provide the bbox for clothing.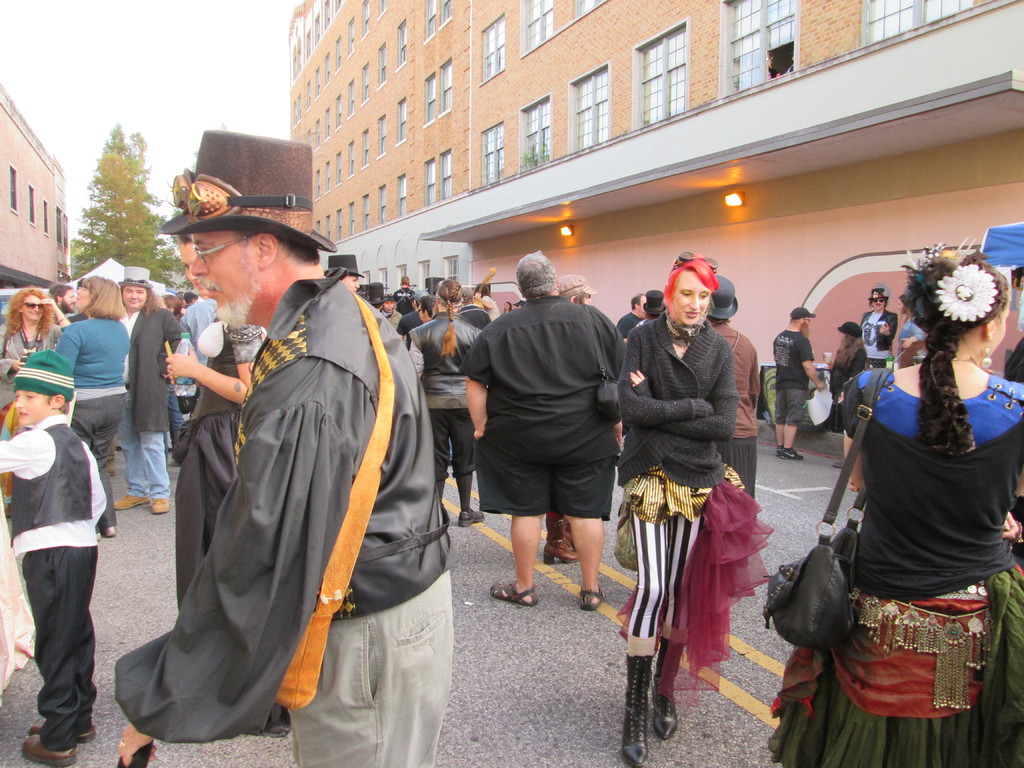
x1=479 y1=296 x2=497 y2=318.
